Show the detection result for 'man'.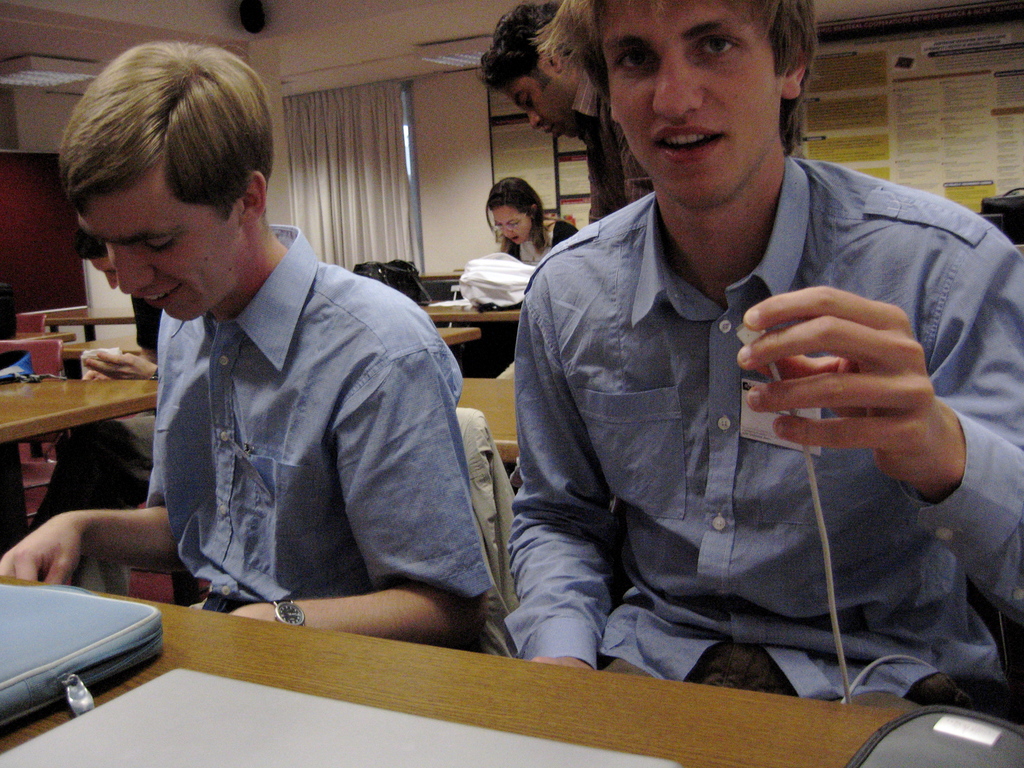
500, 0, 1023, 716.
